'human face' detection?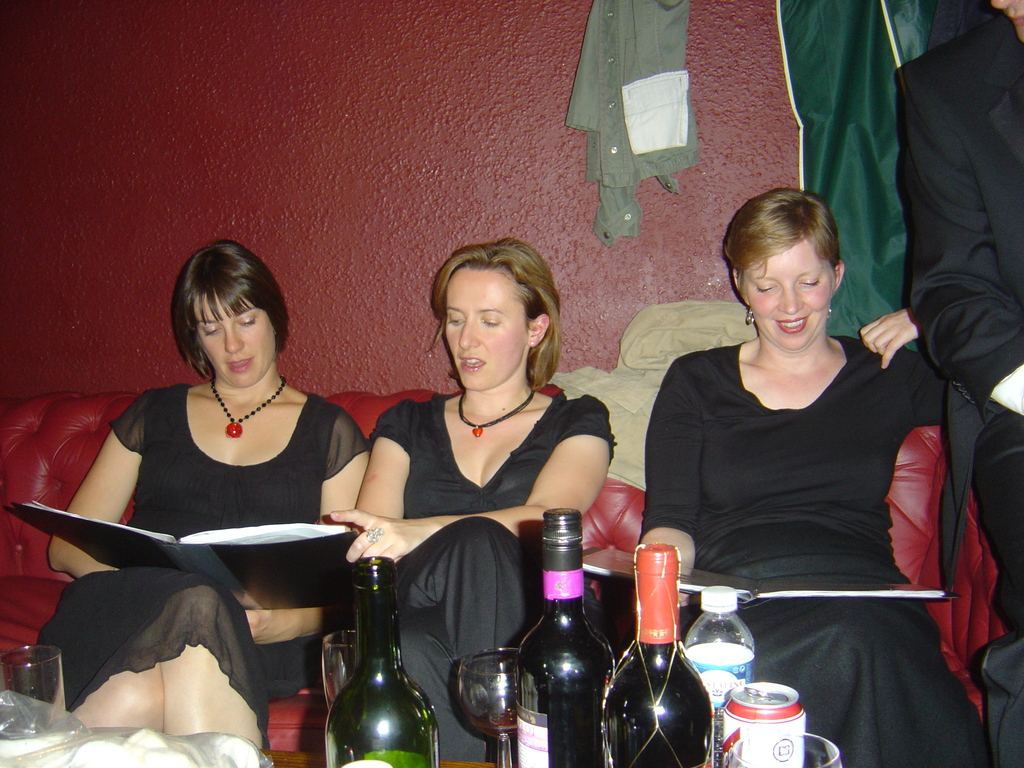
crop(442, 278, 530, 390)
